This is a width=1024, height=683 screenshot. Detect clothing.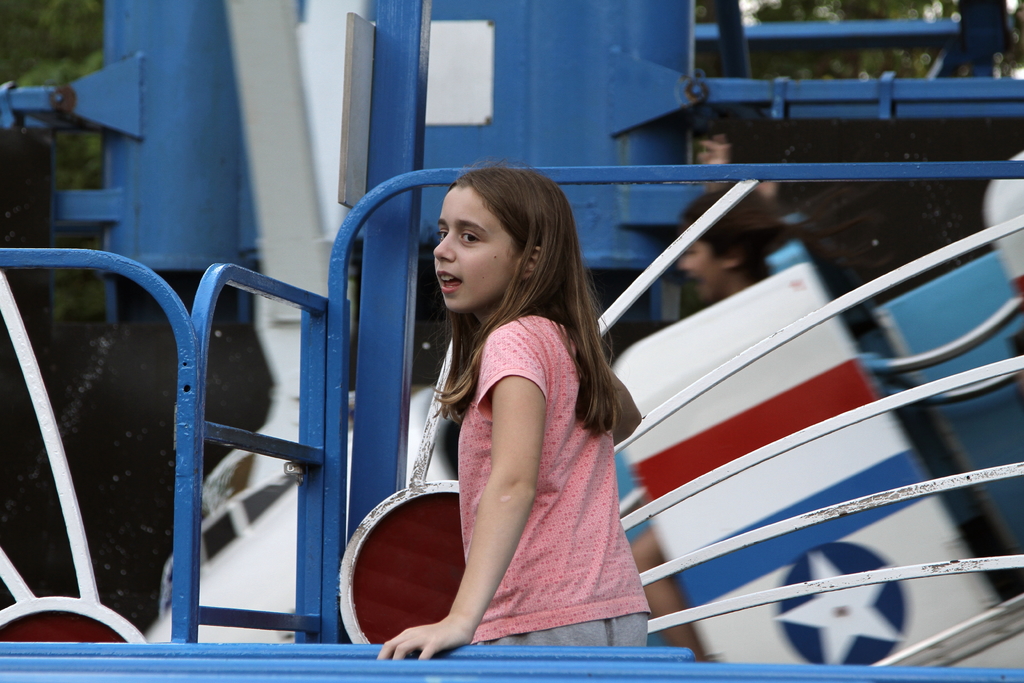
403, 279, 653, 645.
